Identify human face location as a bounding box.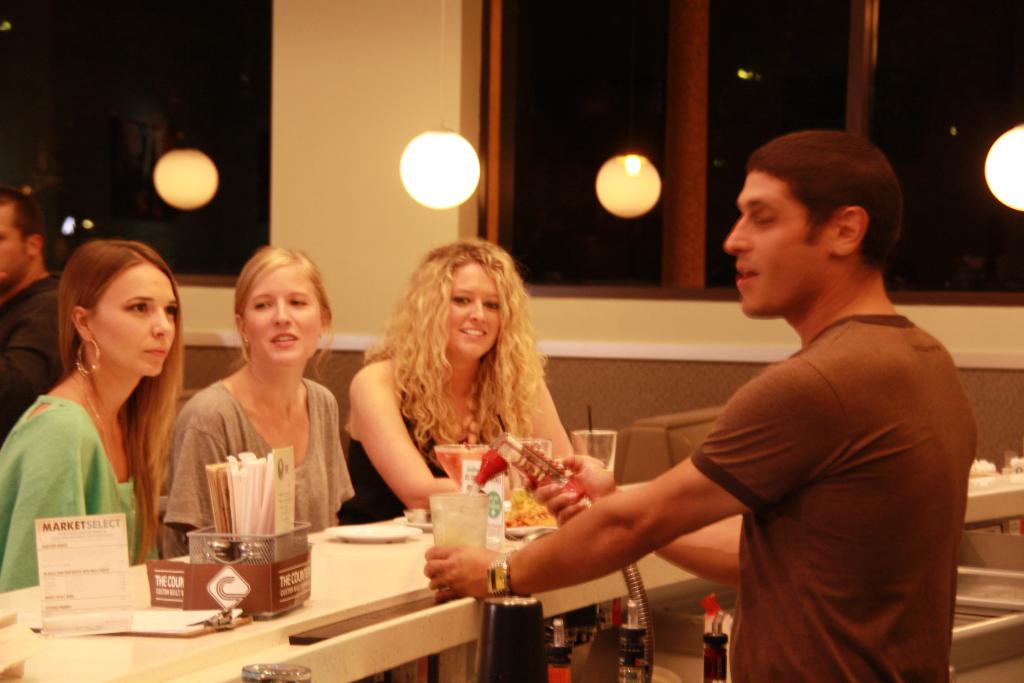
{"x1": 723, "y1": 170, "x2": 829, "y2": 318}.
